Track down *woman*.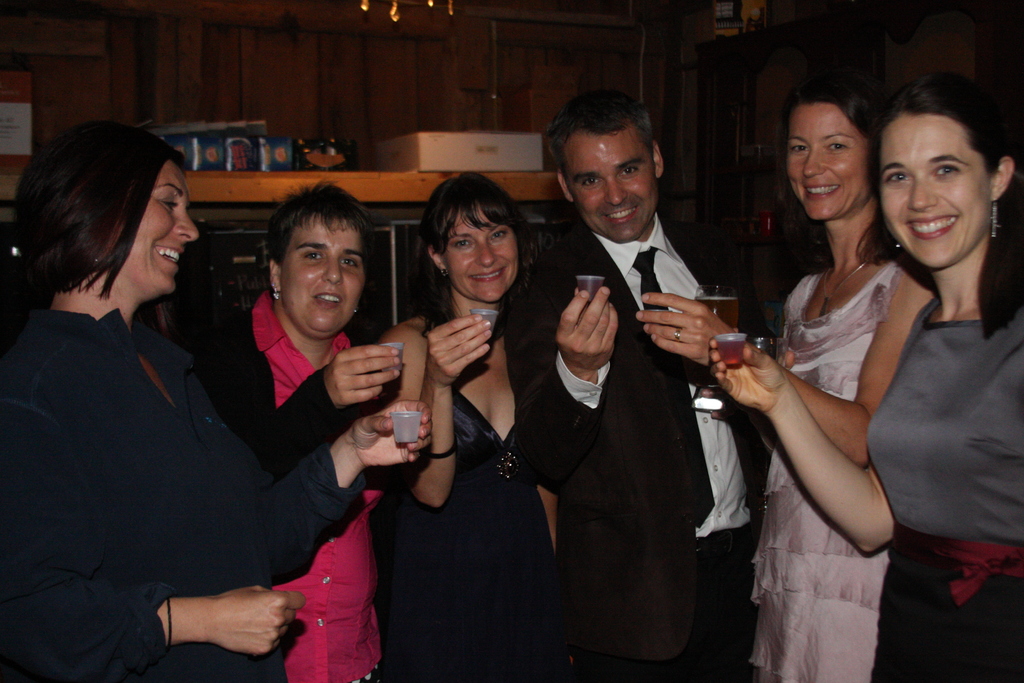
Tracked to (388, 160, 557, 682).
